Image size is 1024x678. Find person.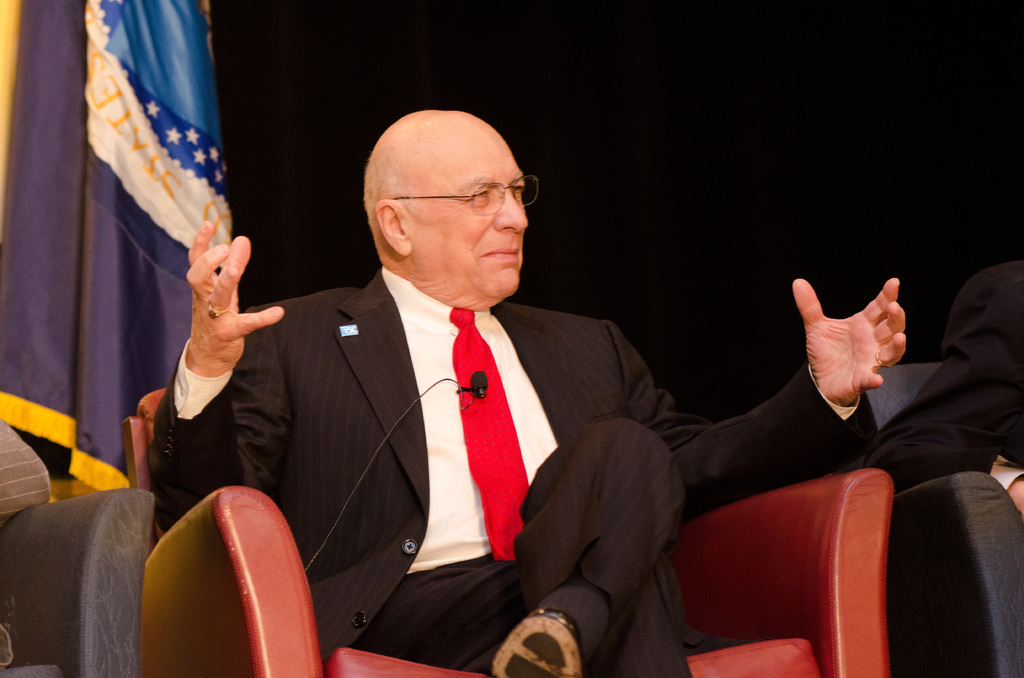
pyautogui.locateOnScreen(146, 103, 907, 677).
